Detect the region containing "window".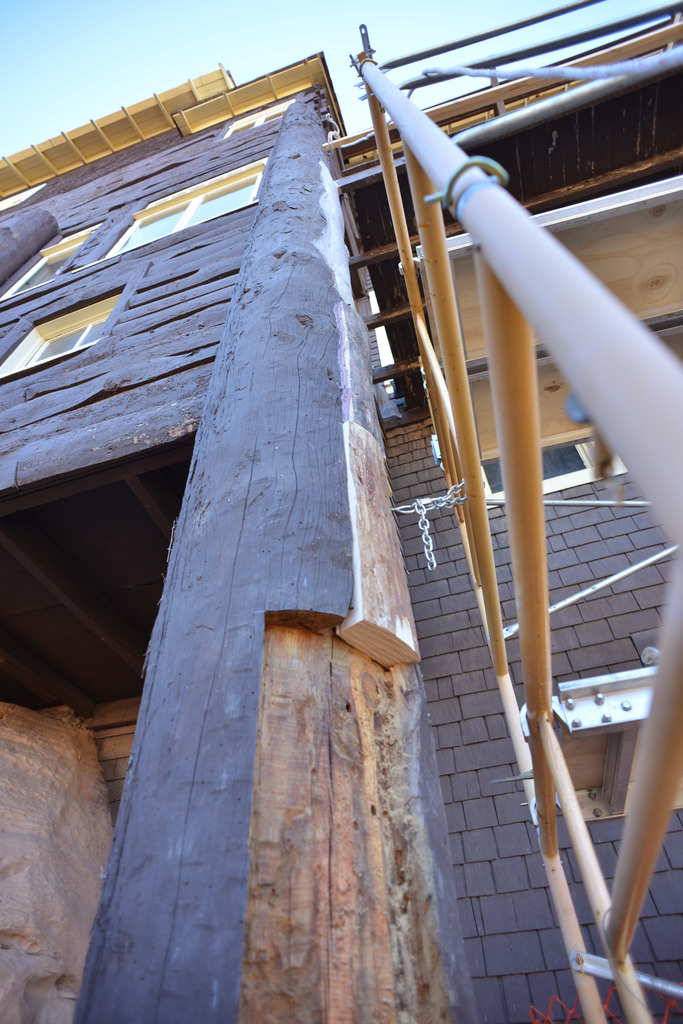
[0,220,101,305].
